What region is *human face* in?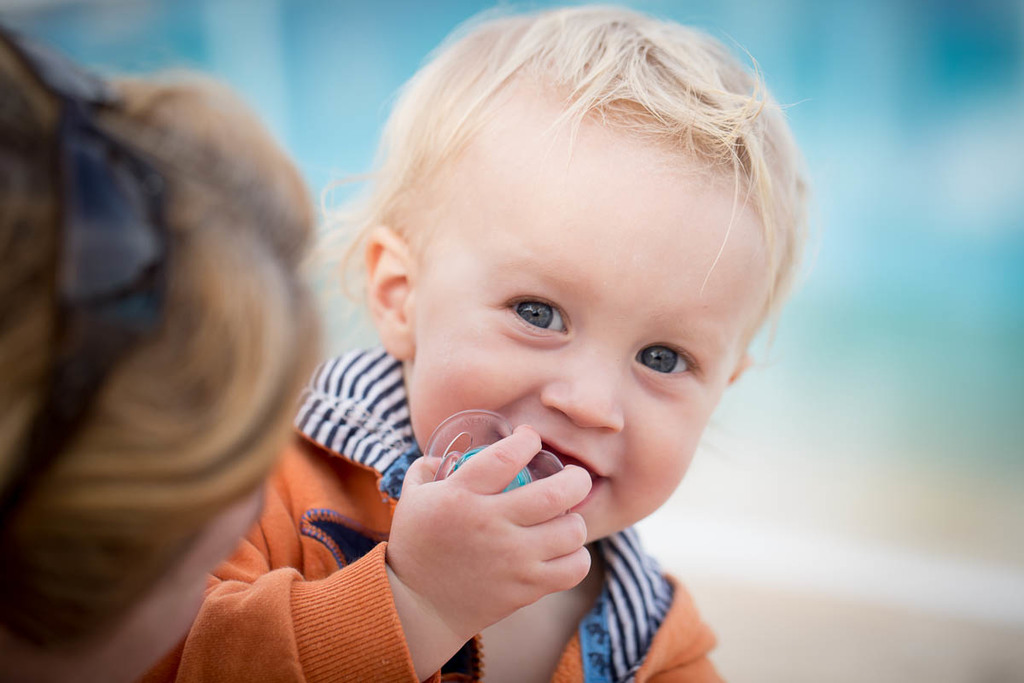
box=[389, 72, 777, 553].
